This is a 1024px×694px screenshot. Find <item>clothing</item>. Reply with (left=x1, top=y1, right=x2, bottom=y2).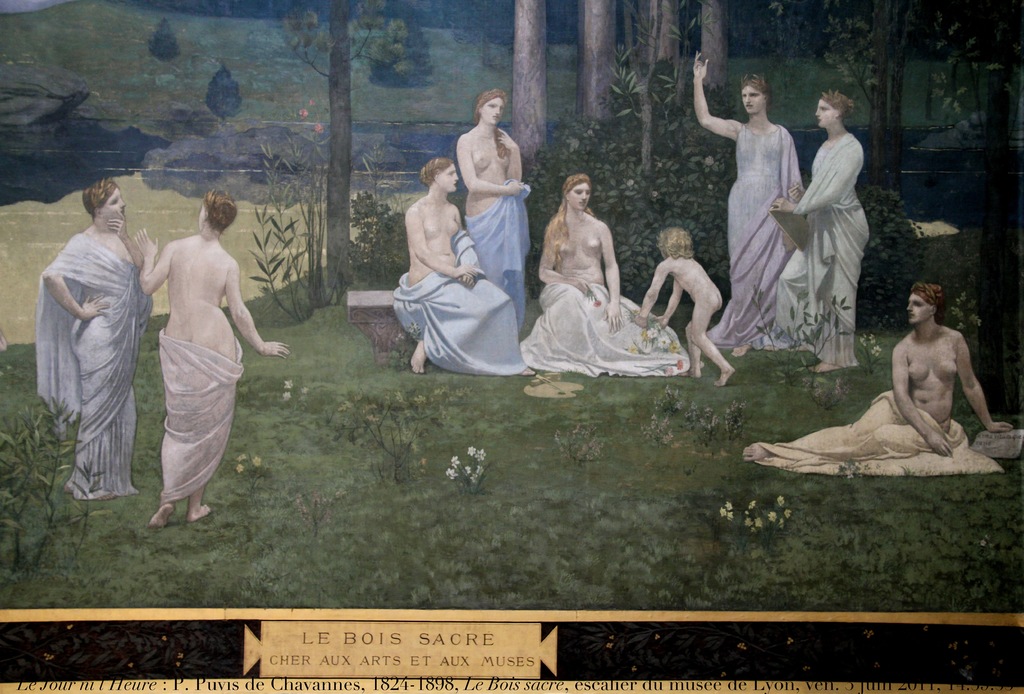
(left=522, top=287, right=691, bottom=378).
